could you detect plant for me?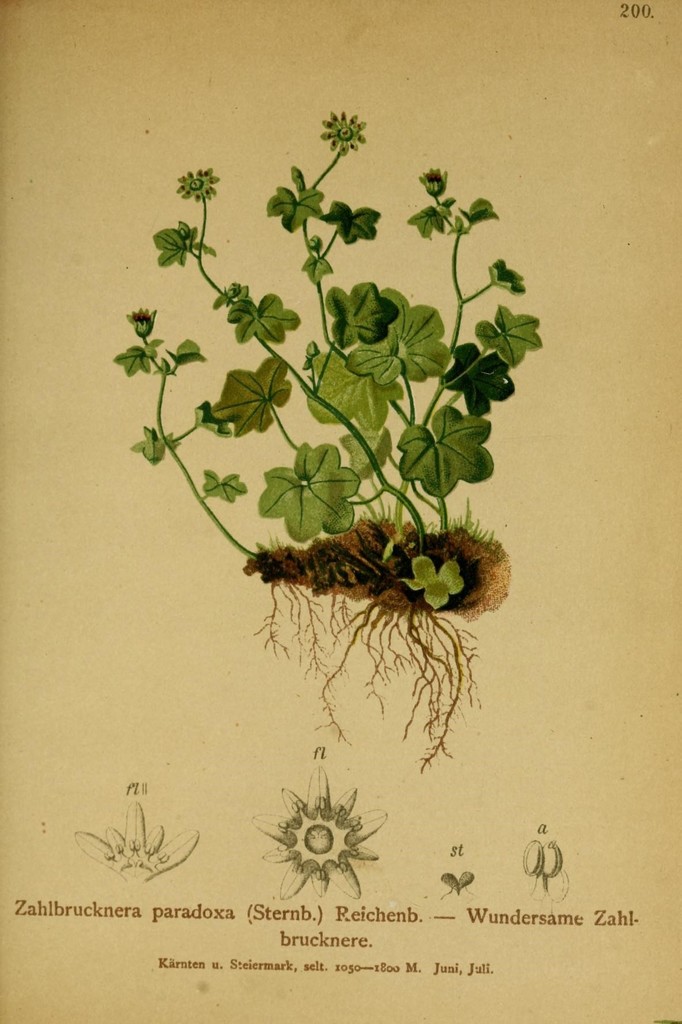
Detection result: (x1=112, y1=121, x2=546, y2=609).
